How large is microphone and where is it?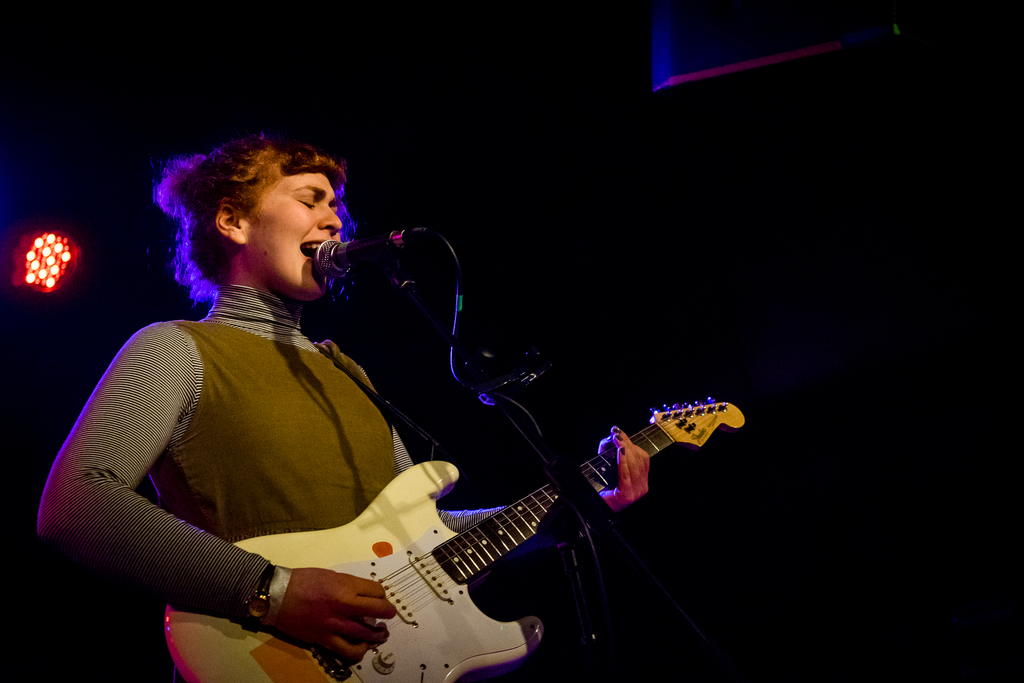
Bounding box: 315/226/430/277.
